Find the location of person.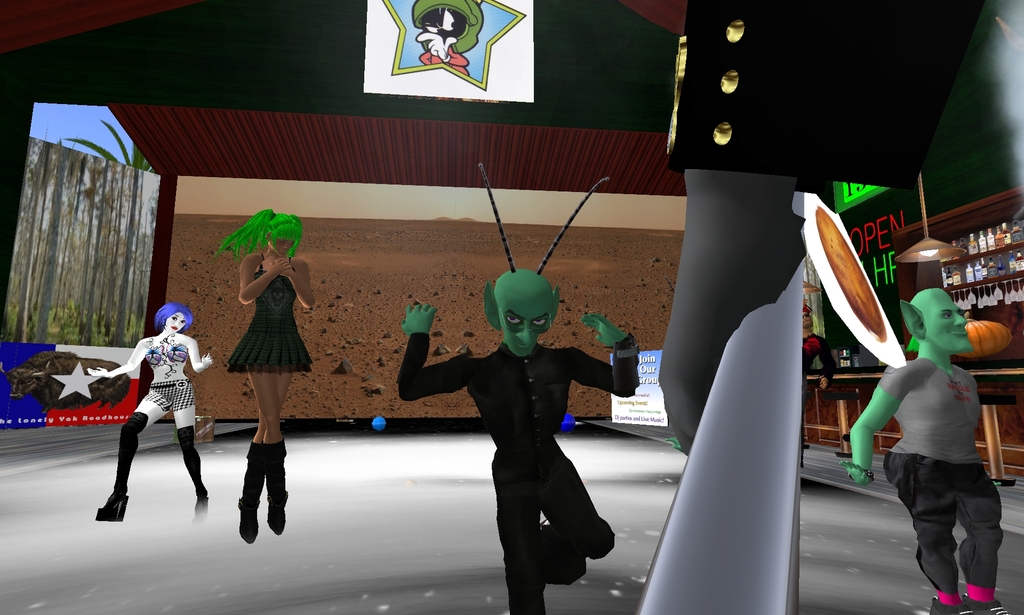
Location: box=[841, 286, 1000, 614].
